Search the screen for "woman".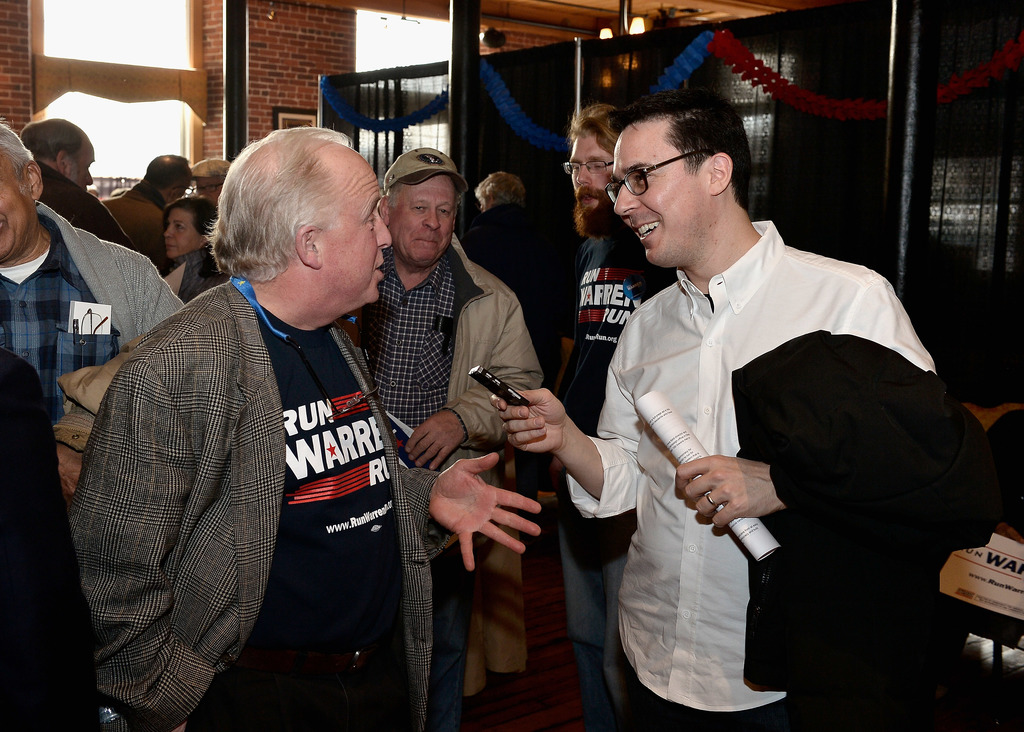
Found at (x1=156, y1=200, x2=222, y2=297).
